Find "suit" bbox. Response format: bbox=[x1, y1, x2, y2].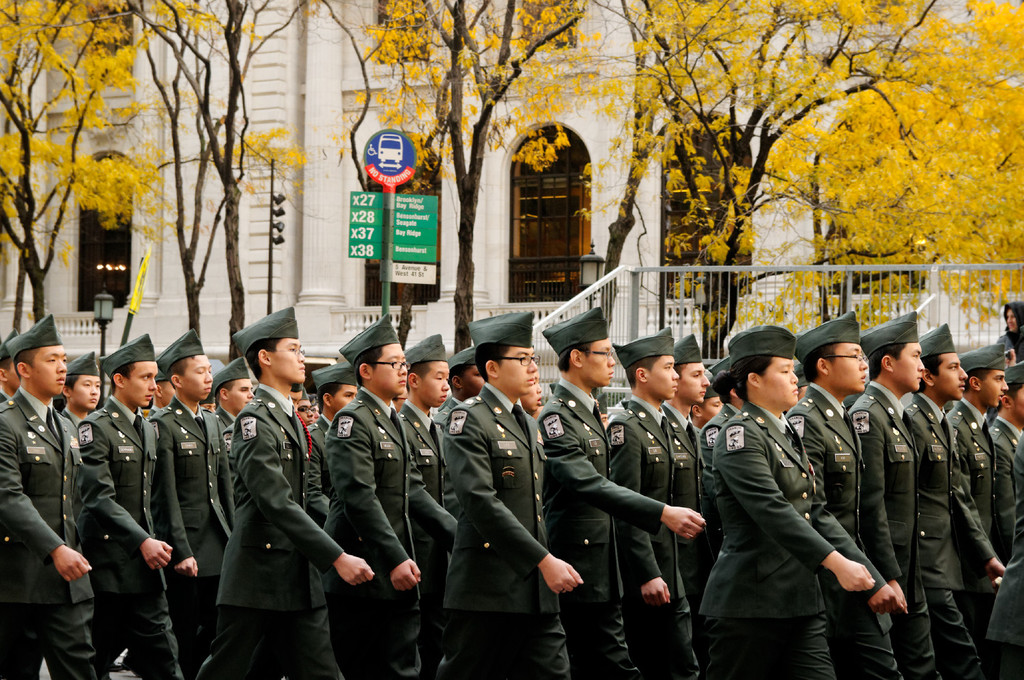
bbox=[694, 401, 744, 499].
